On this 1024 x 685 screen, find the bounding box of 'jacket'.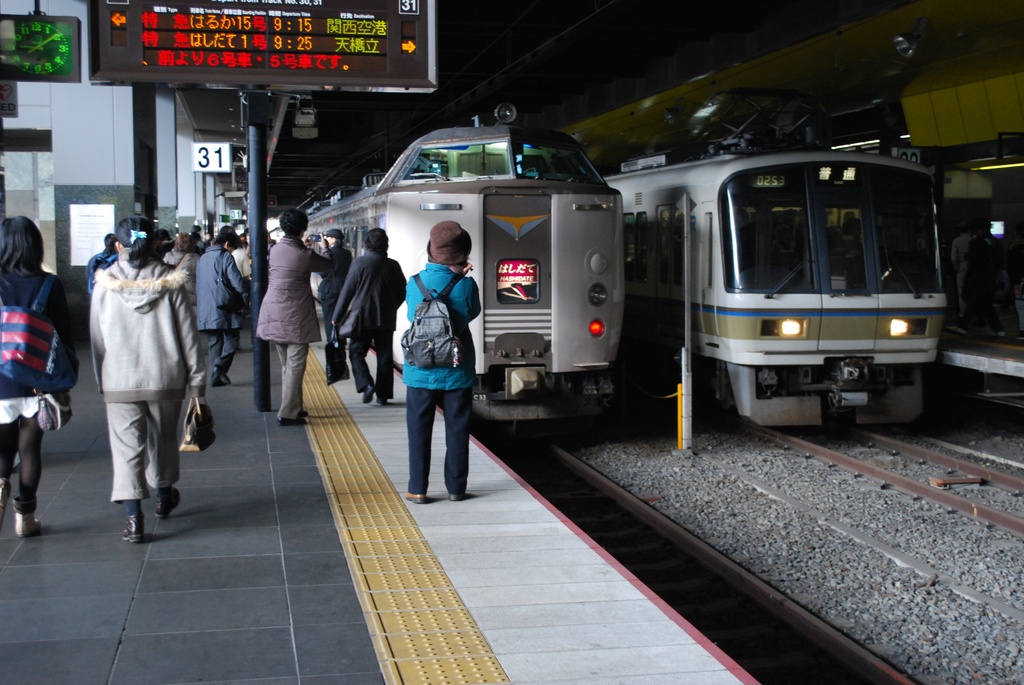
Bounding box: {"x1": 189, "y1": 242, "x2": 248, "y2": 334}.
